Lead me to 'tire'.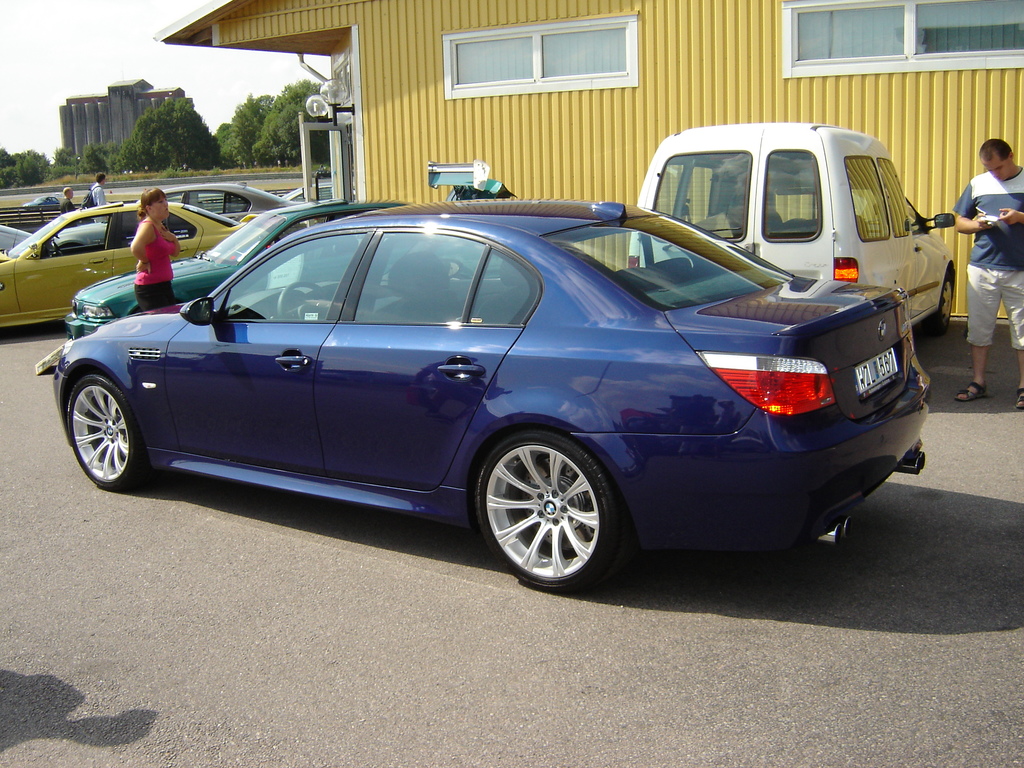
Lead to select_region(65, 368, 151, 487).
